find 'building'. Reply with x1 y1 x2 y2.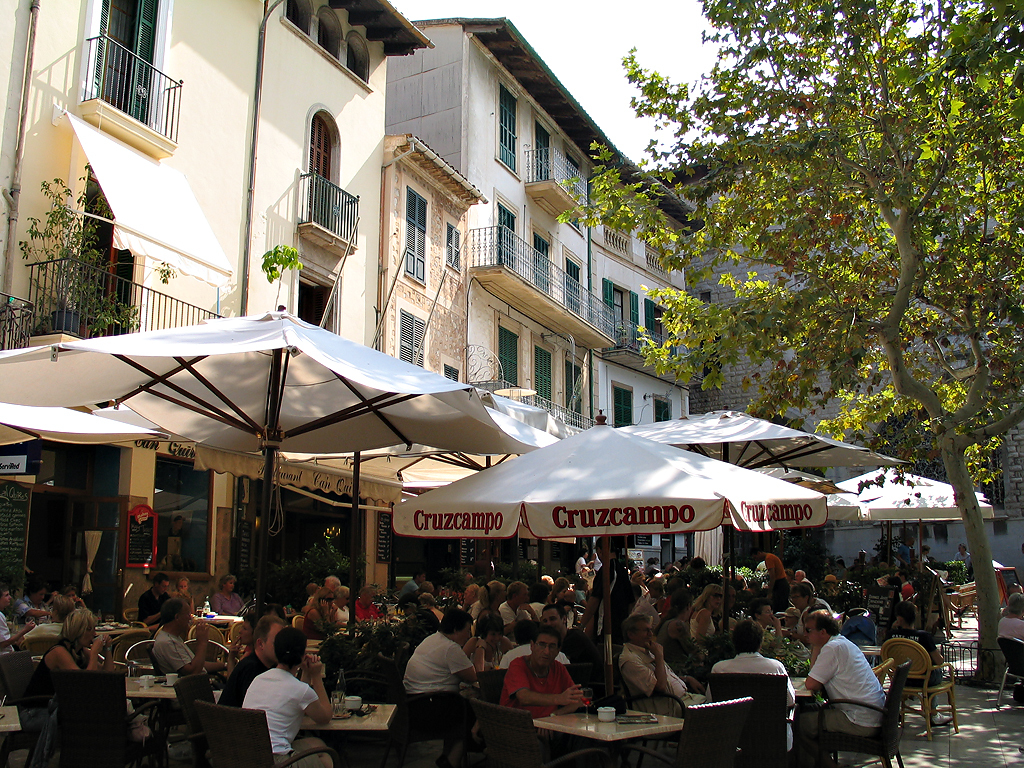
0 0 438 619.
